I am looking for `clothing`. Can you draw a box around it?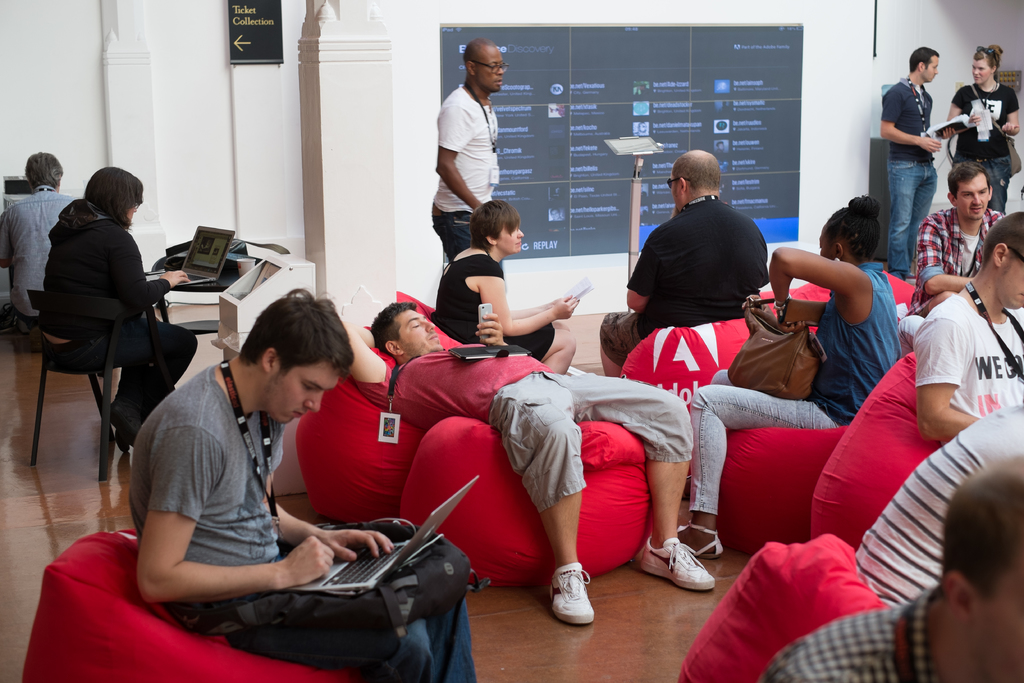
Sure, the bounding box is BBox(434, 85, 498, 251).
